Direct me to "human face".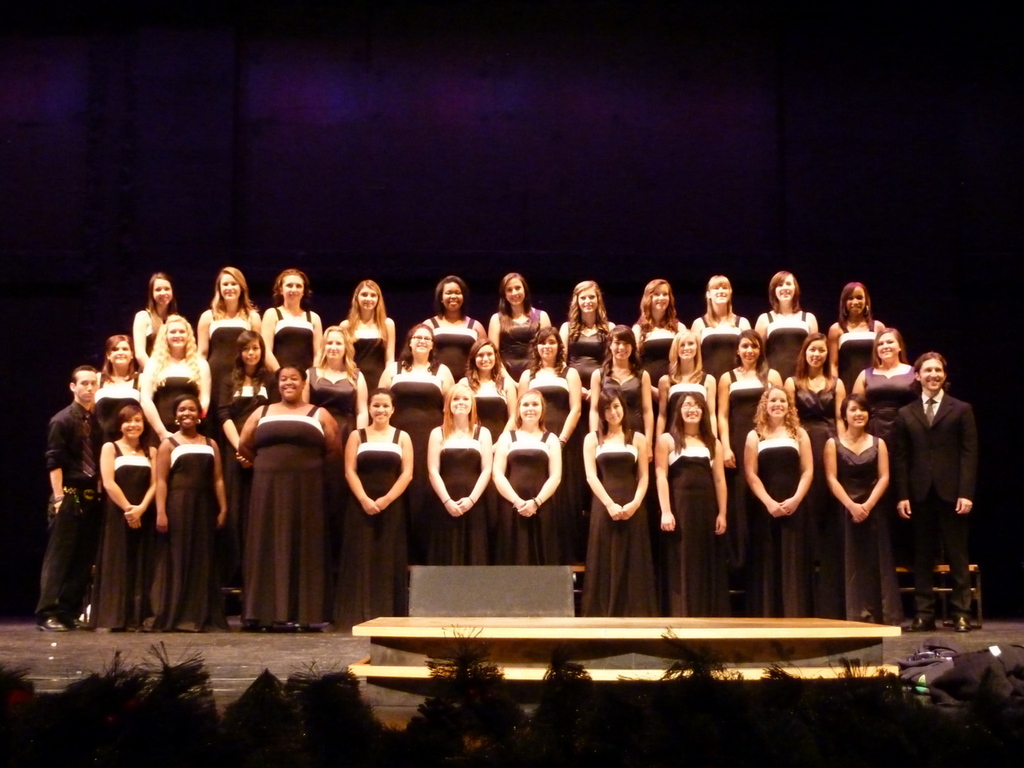
Direction: detection(284, 271, 305, 303).
